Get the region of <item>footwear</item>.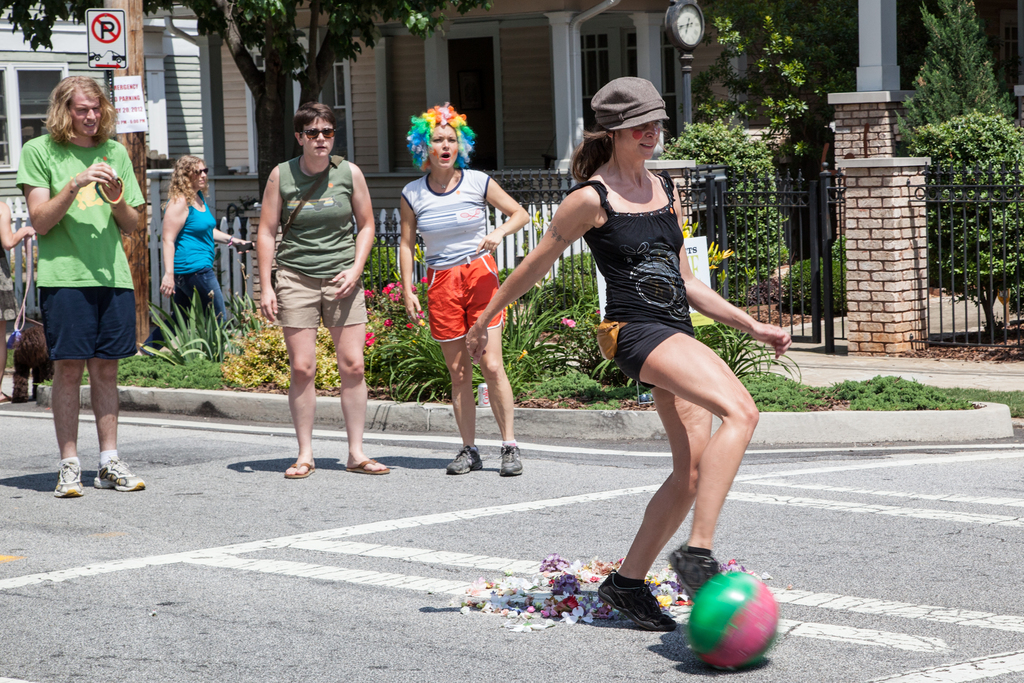
left=495, top=439, right=527, bottom=473.
